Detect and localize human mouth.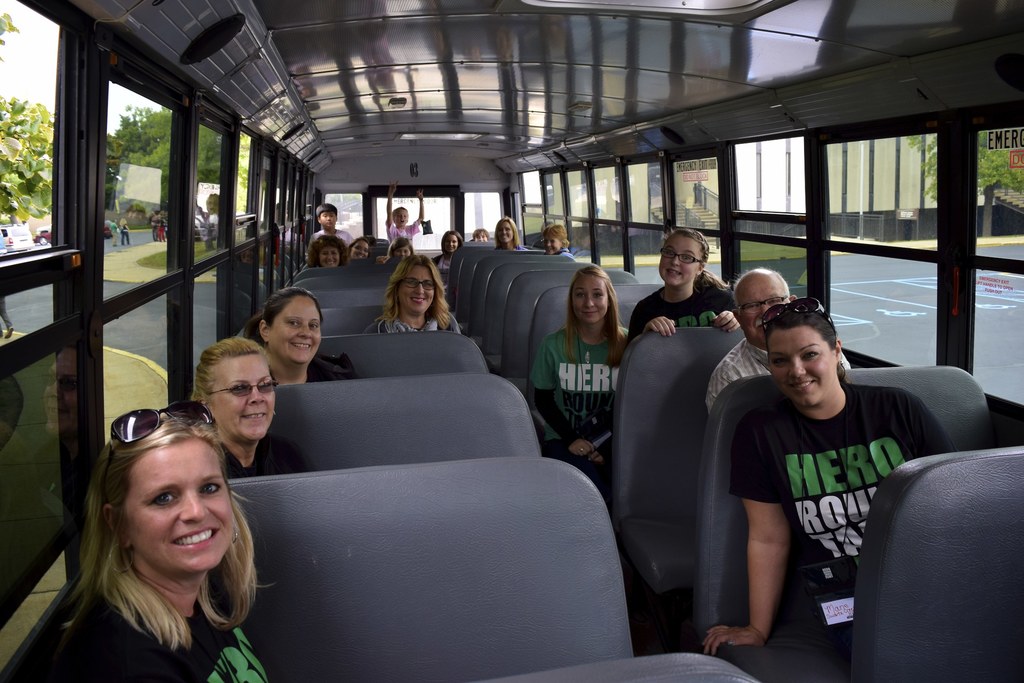
Localized at 585:307:598:315.
